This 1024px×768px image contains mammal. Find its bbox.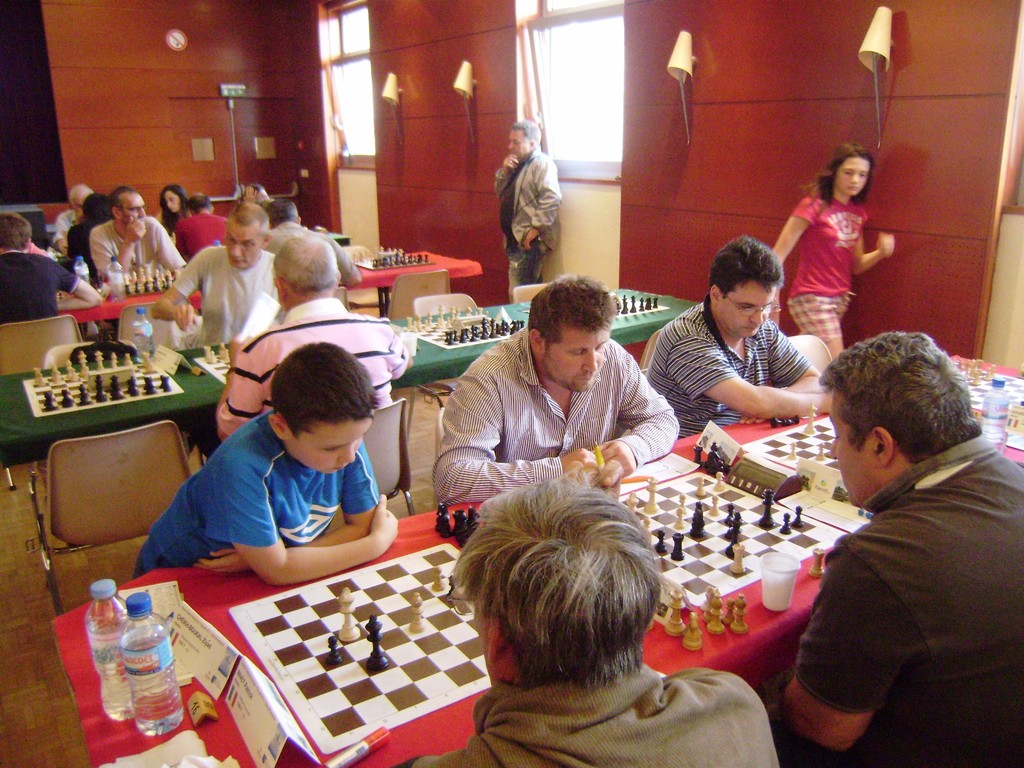
bbox=[492, 121, 564, 303].
